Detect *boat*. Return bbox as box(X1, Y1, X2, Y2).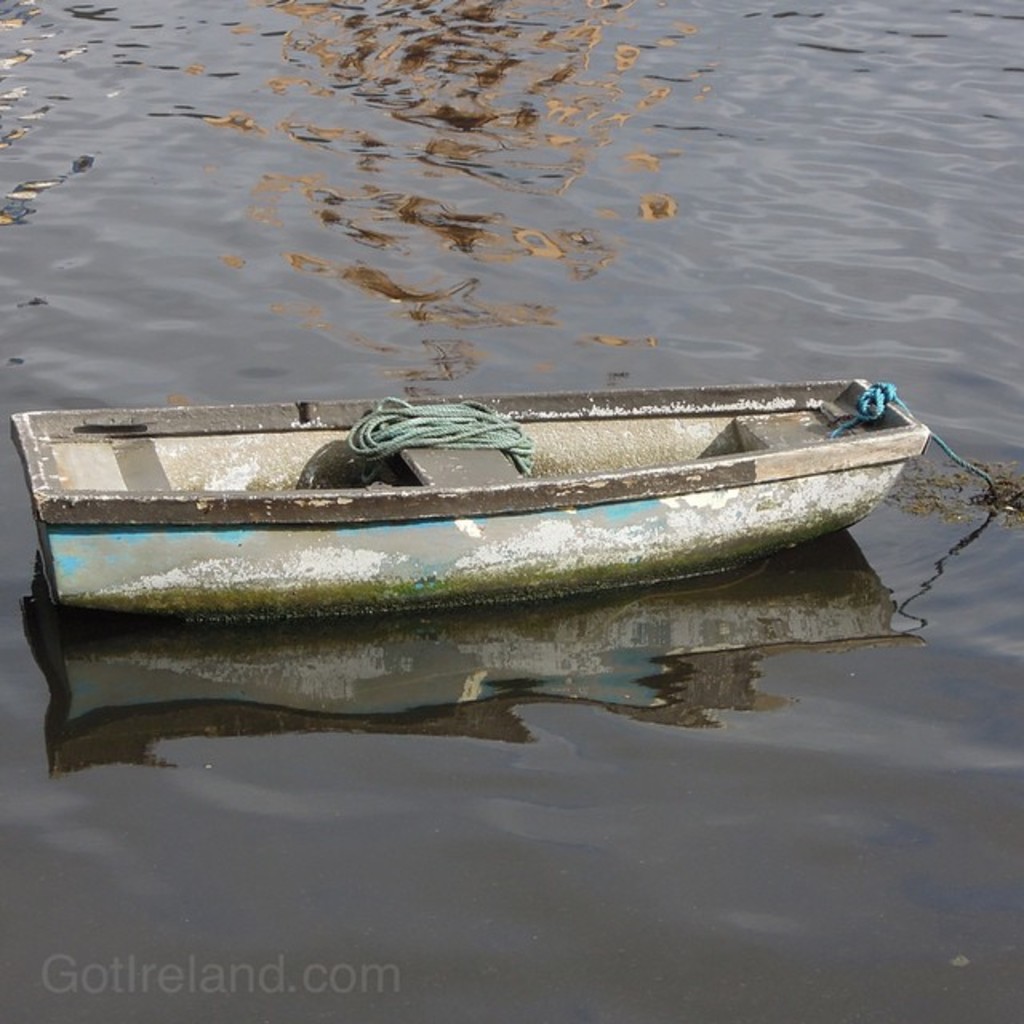
box(13, 331, 962, 630).
